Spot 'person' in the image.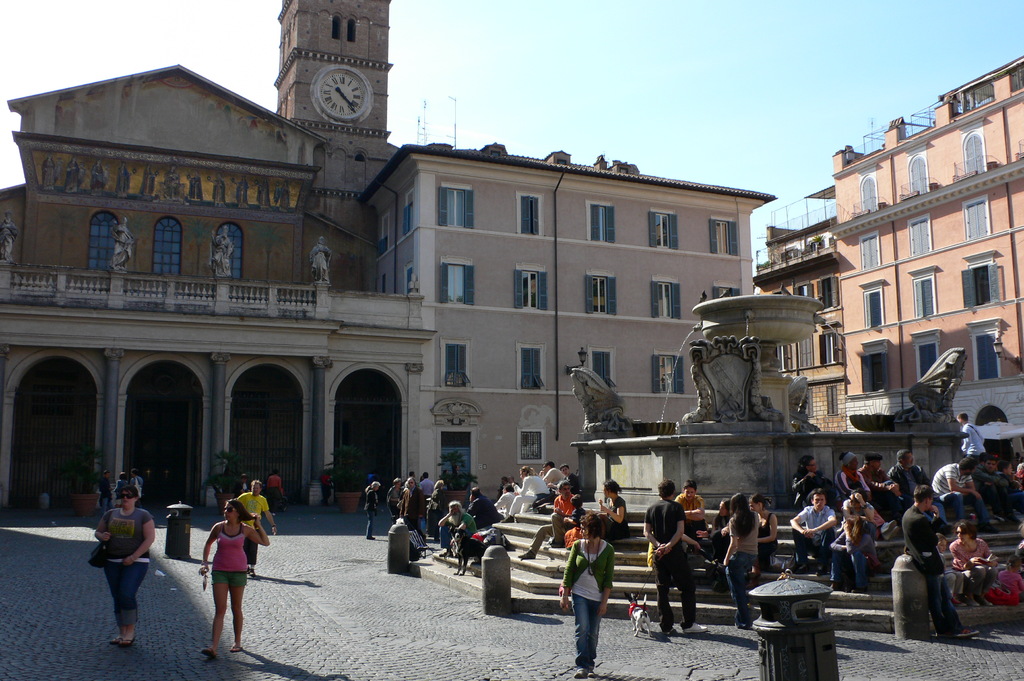
'person' found at region(126, 468, 145, 499).
